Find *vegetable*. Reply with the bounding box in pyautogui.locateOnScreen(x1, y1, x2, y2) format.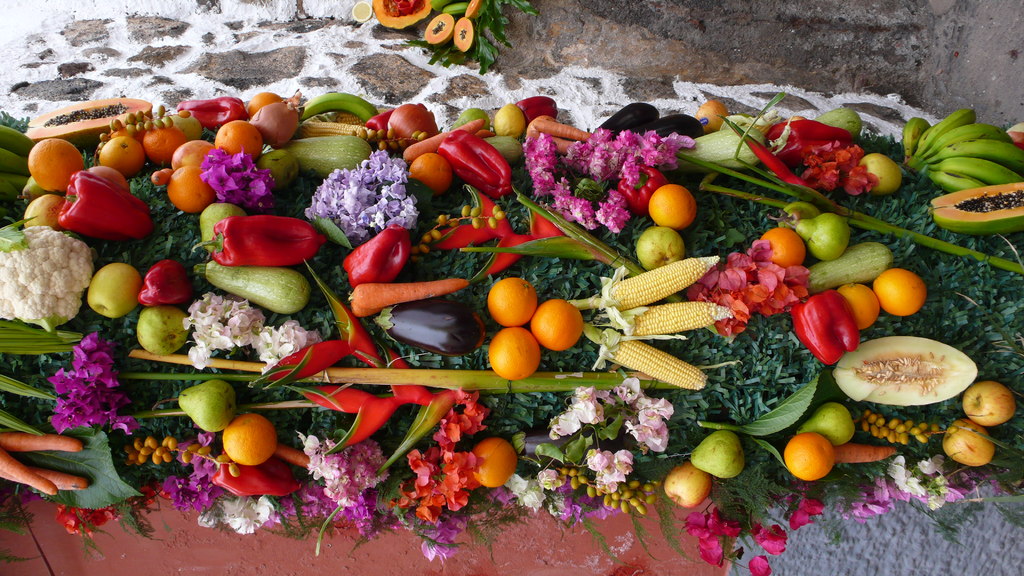
pyautogui.locateOnScreen(256, 149, 302, 189).
